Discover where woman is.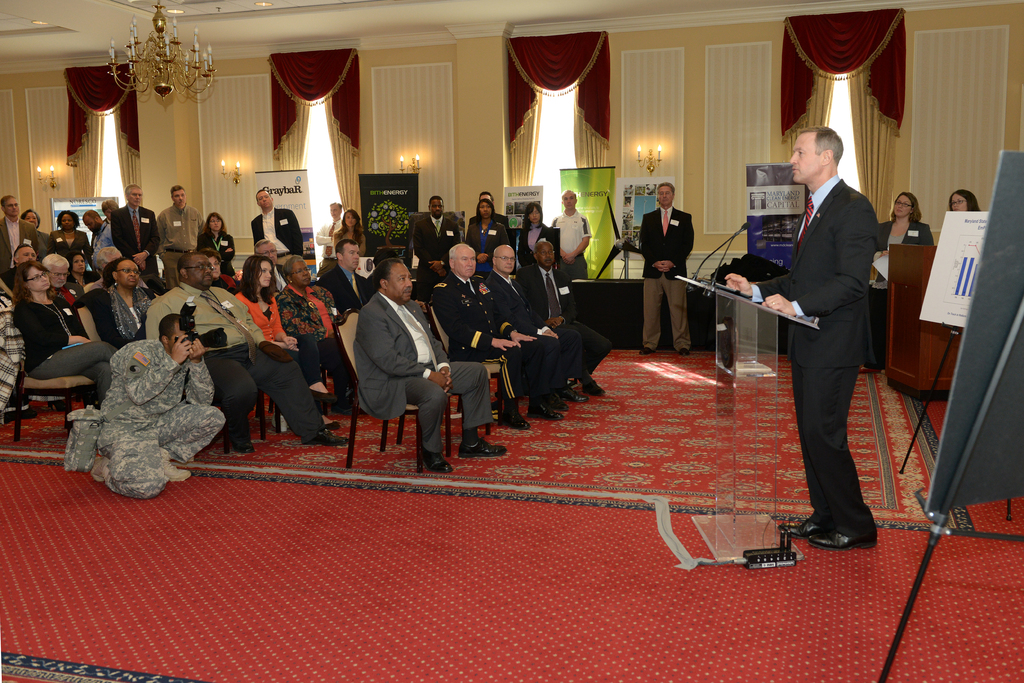
Discovered at 49/212/93/259.
